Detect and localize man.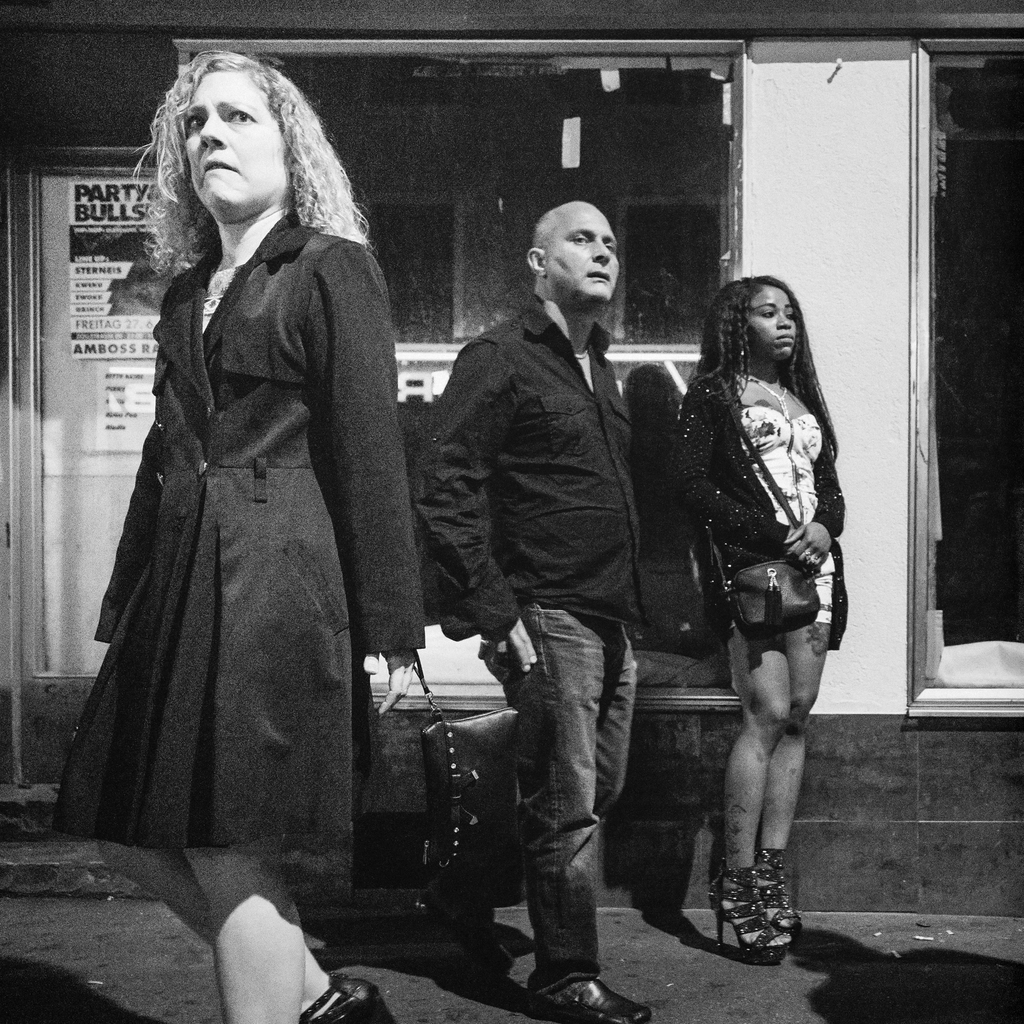
Localized at region(410, 198, 651, 1023).
